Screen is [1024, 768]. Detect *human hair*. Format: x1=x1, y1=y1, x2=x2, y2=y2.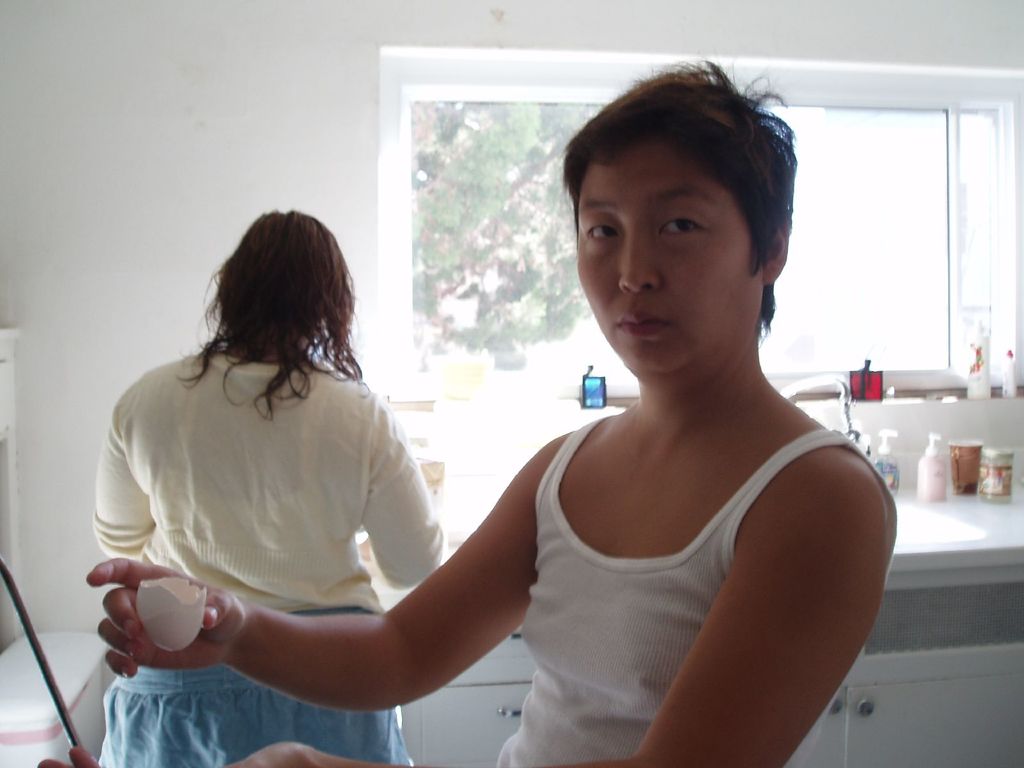
x1=177, y1=206, x2=369, y2=422.
